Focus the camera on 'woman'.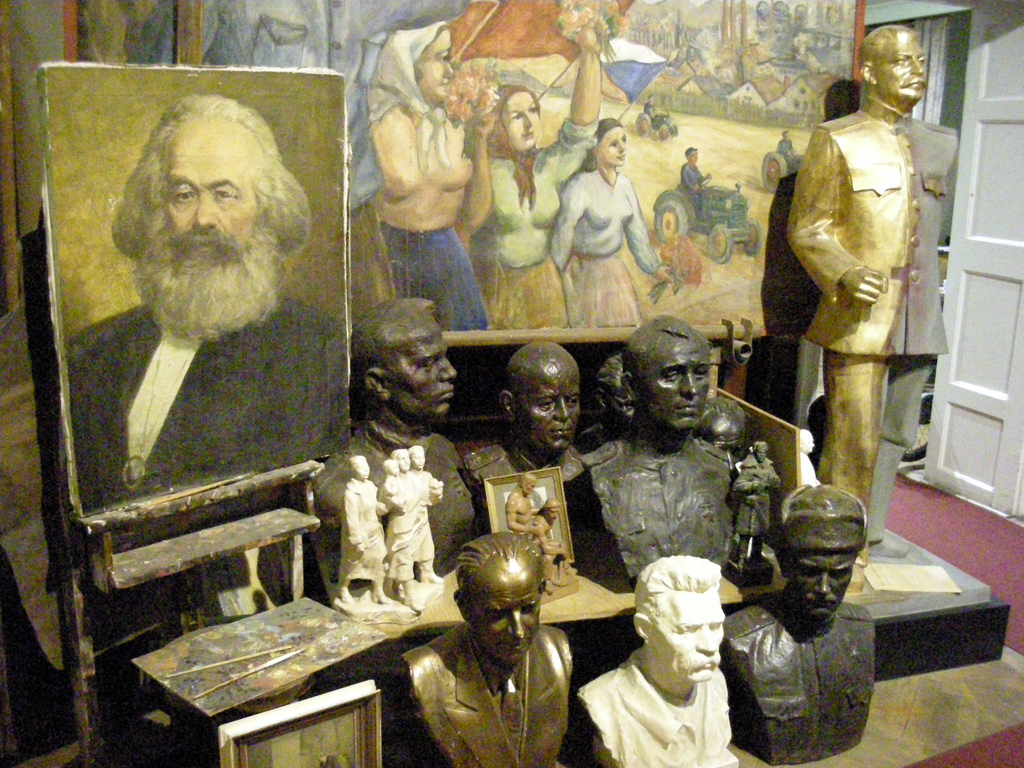
Focus region: {"x1": 361, "y1": 26, "x2": 497, "y2": 331}.
